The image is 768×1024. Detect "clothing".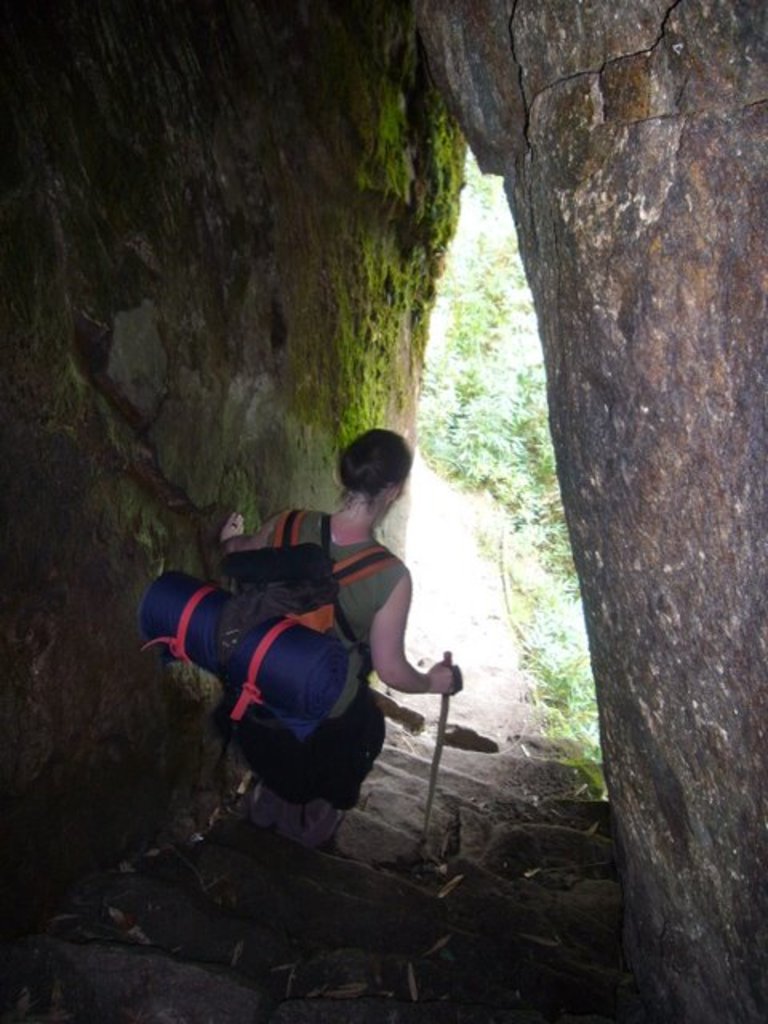
Detection: bbox=[176, 512, 426, 816].
